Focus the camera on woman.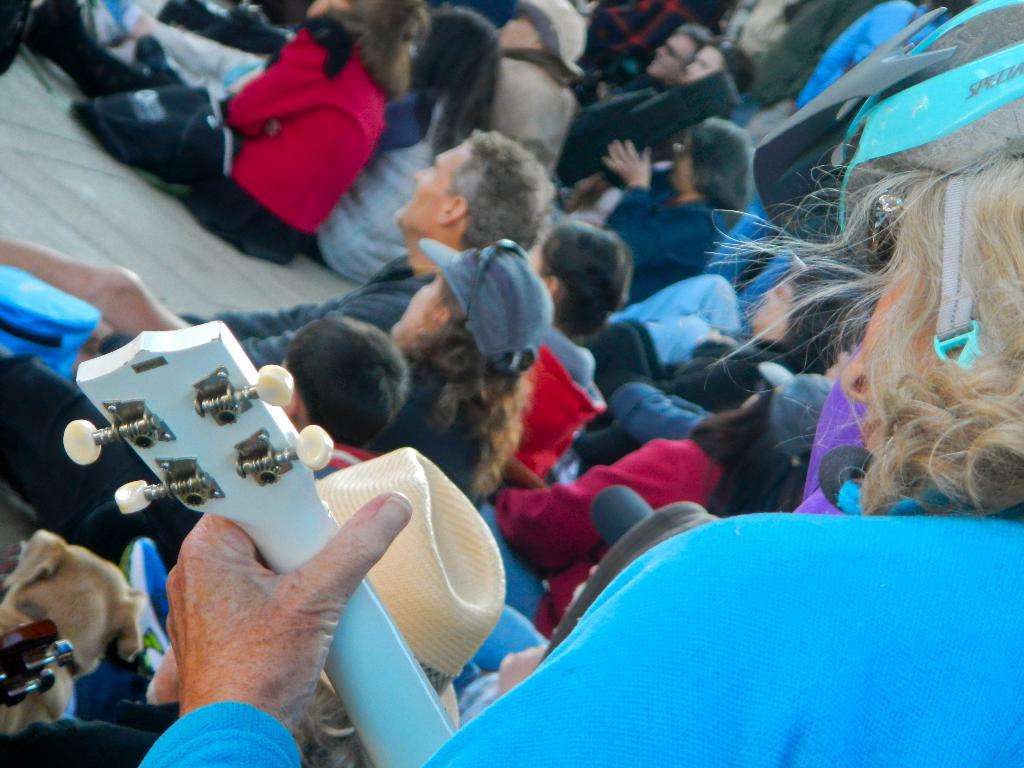
Focus region: 157,0,432,262.
